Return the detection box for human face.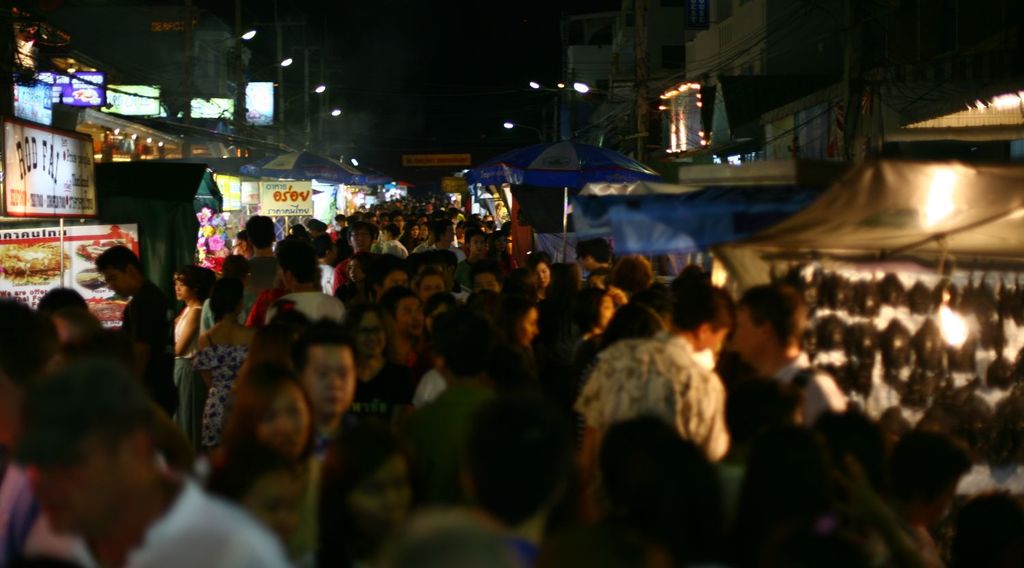
175,279,188,304.
